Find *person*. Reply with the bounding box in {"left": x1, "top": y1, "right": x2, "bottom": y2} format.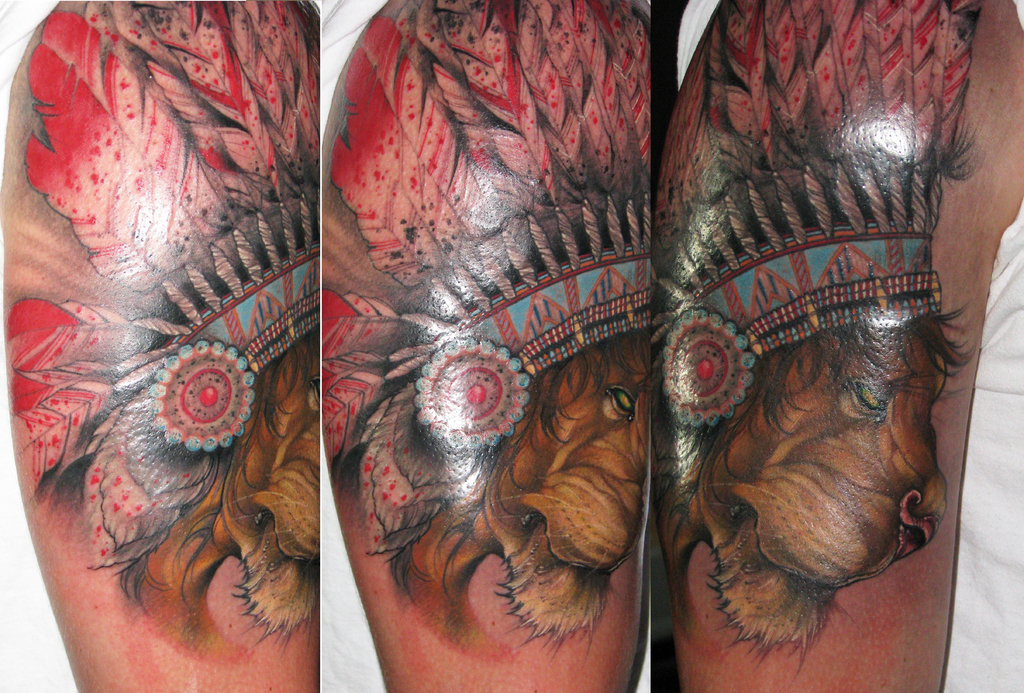
{"left": 659, "top": 0, "right": 1023, "bottom": 692}.
